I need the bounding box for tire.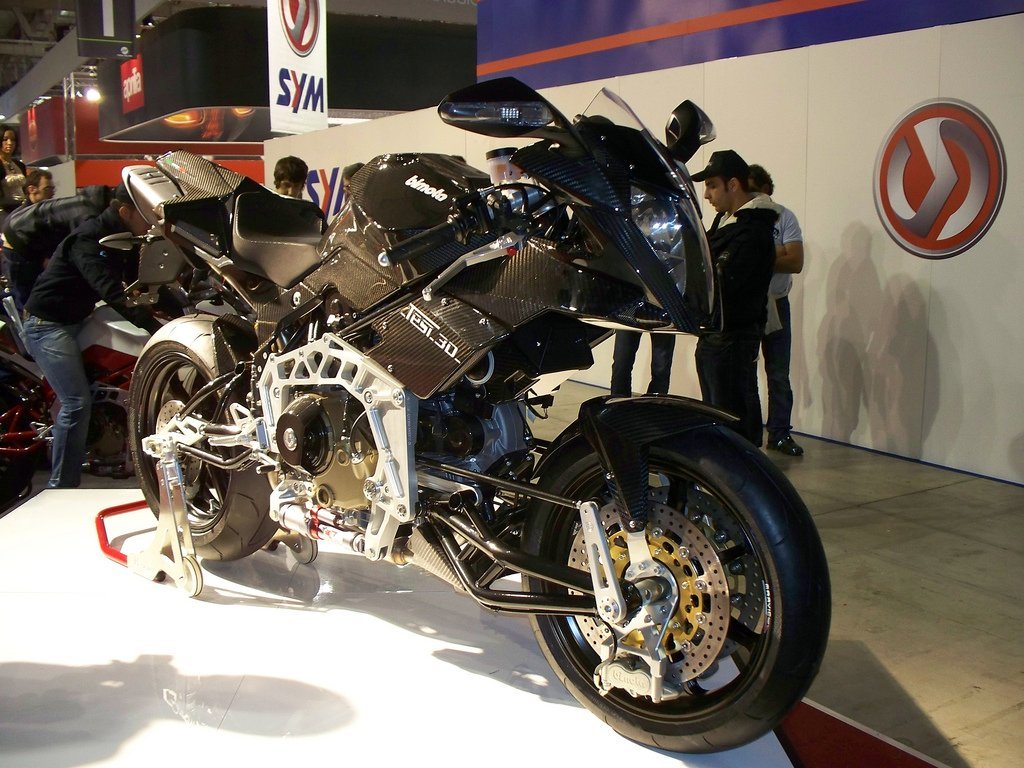
Here it is: x1=128 y1=314 x2=278 y2=559.
